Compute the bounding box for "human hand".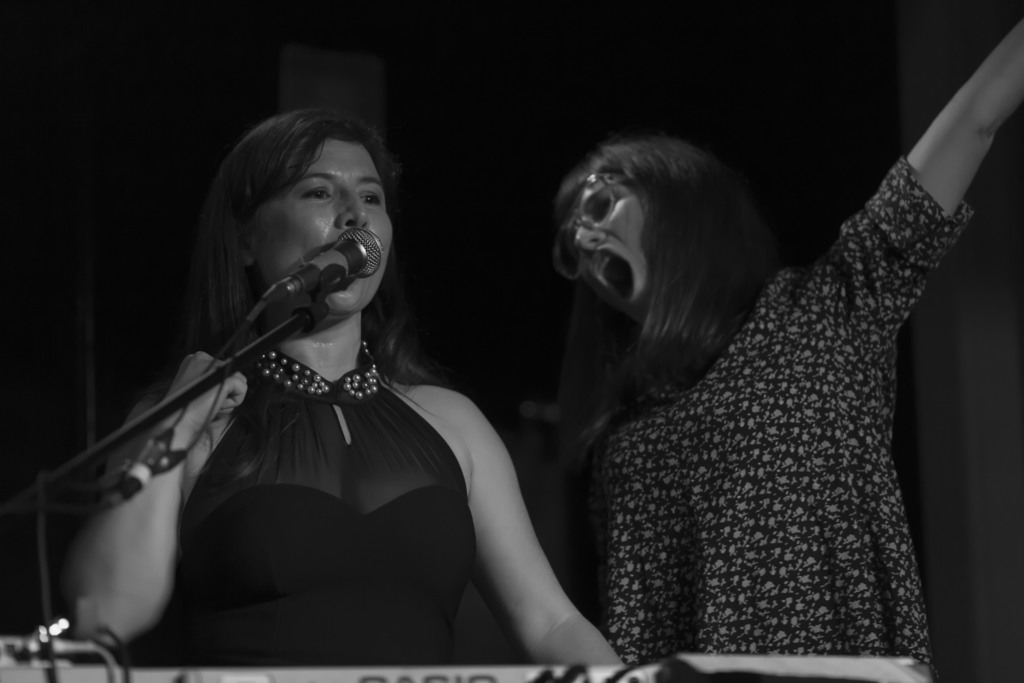
(left=161, top=349, right=246, bottom=438).
